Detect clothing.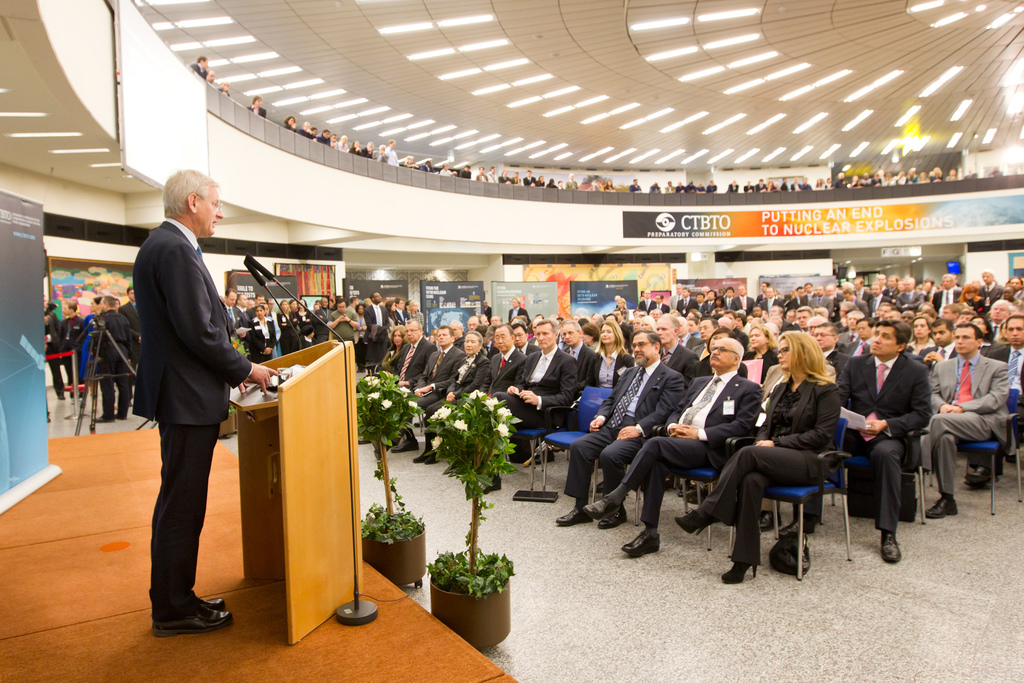
Detected at 851:293:868:320.
